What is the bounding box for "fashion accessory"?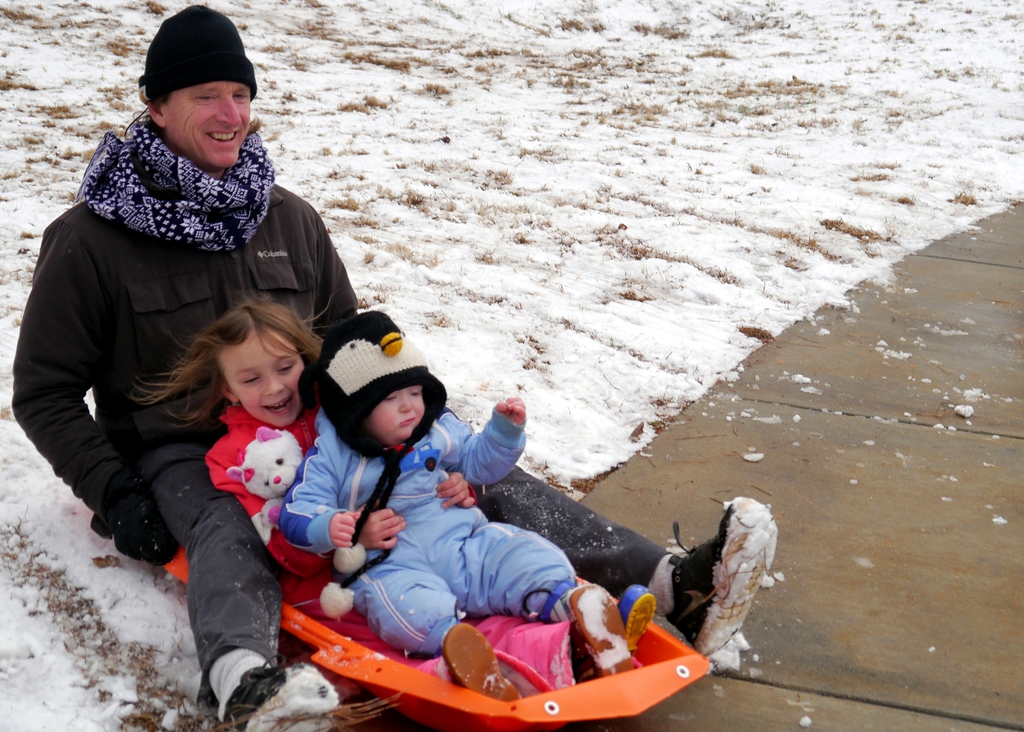
(left=77, top=111, right=277, bottom=255).
